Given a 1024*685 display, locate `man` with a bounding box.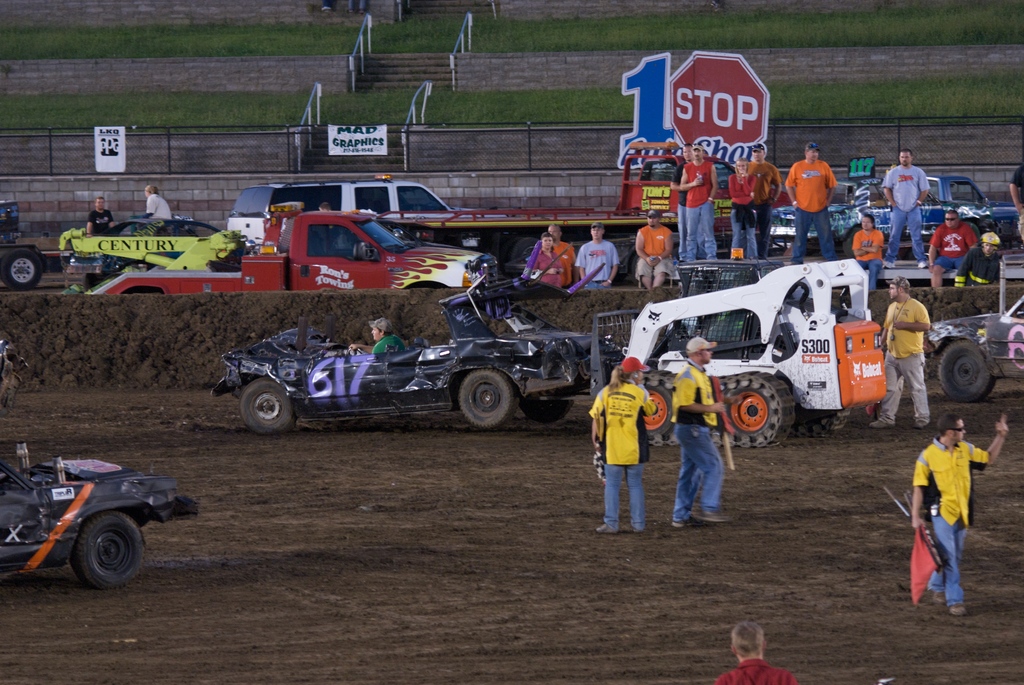
Located: (left=680, top=143, right=717, bottom=262).
